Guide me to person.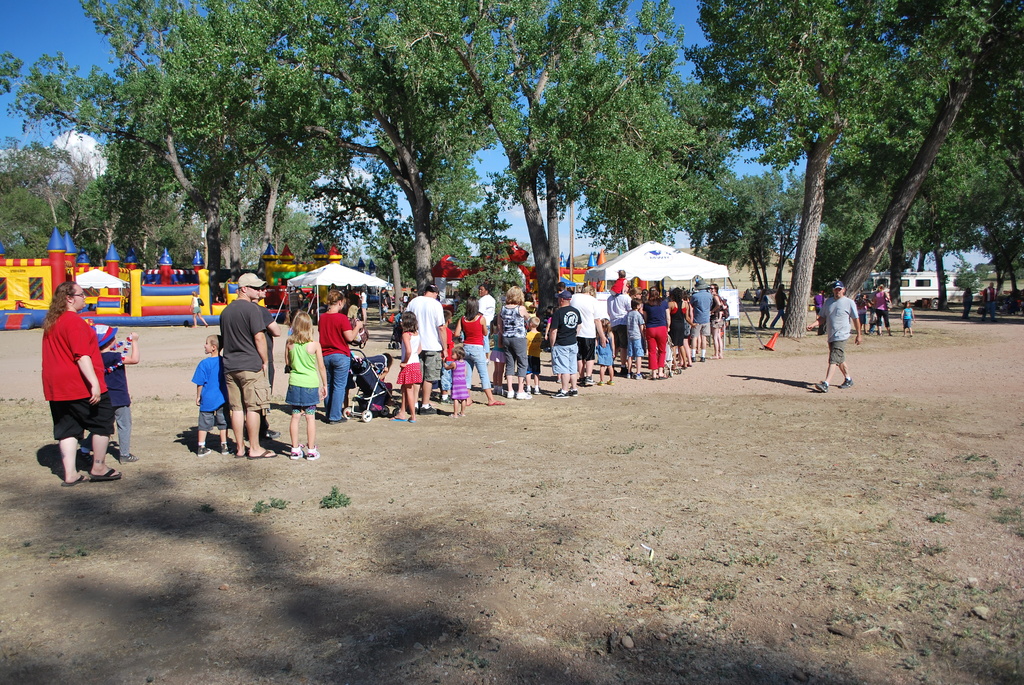
Guidance: 476, 279, 499, 363.
